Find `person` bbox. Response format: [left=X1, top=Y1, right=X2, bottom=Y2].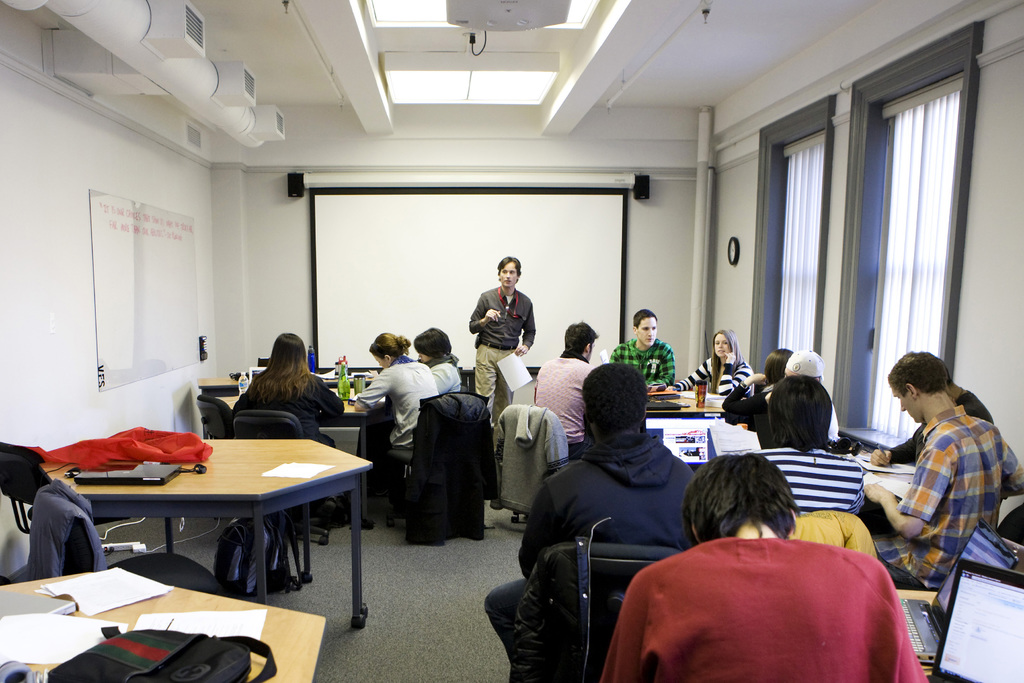
[left=601, top=448, right=930, bottom=682].
